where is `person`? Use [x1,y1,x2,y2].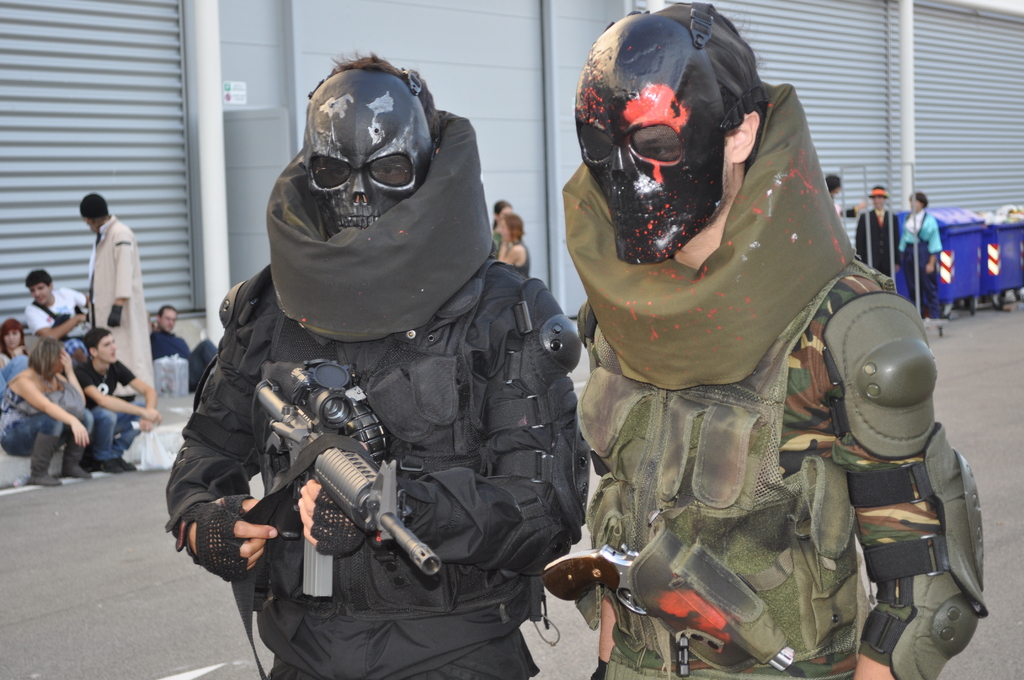
[489,214,538,269].
